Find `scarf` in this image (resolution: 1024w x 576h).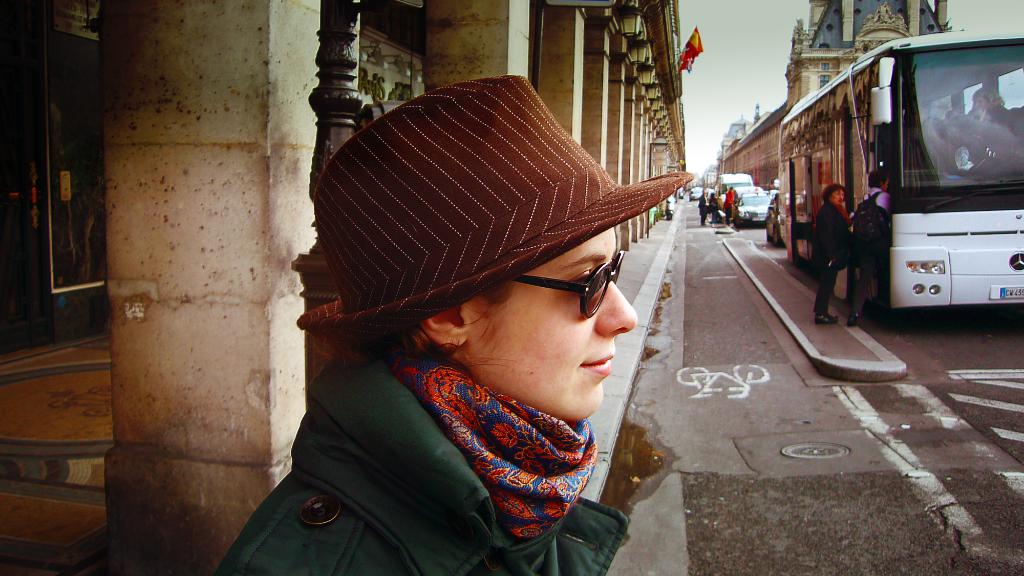
<region>405, 349, 595, 548</region>.
